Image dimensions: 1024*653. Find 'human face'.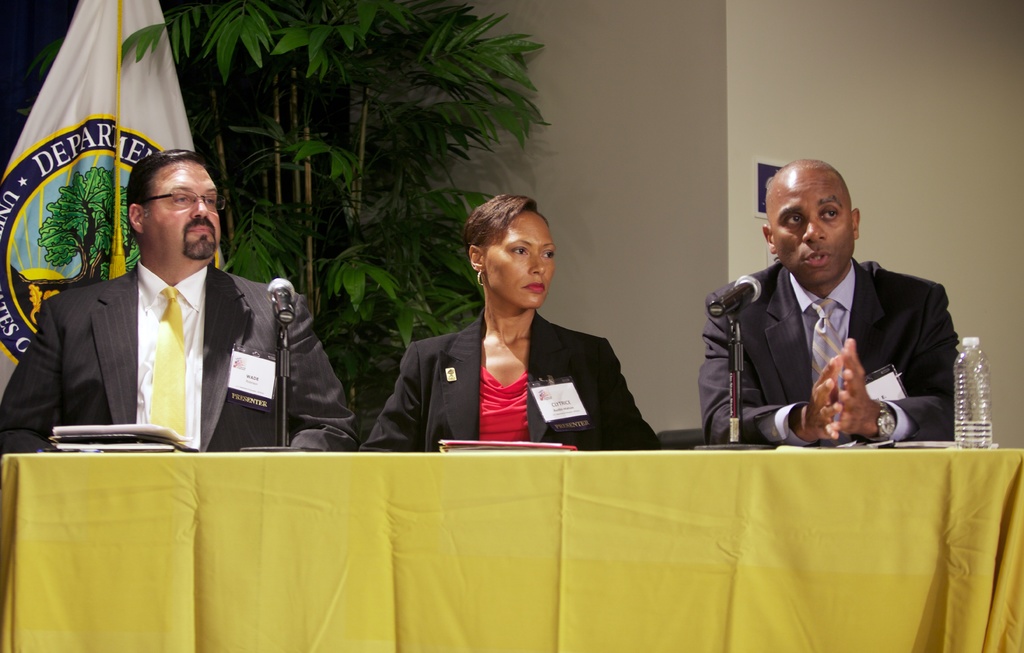
l=150, t=161, r=220, b=259.
